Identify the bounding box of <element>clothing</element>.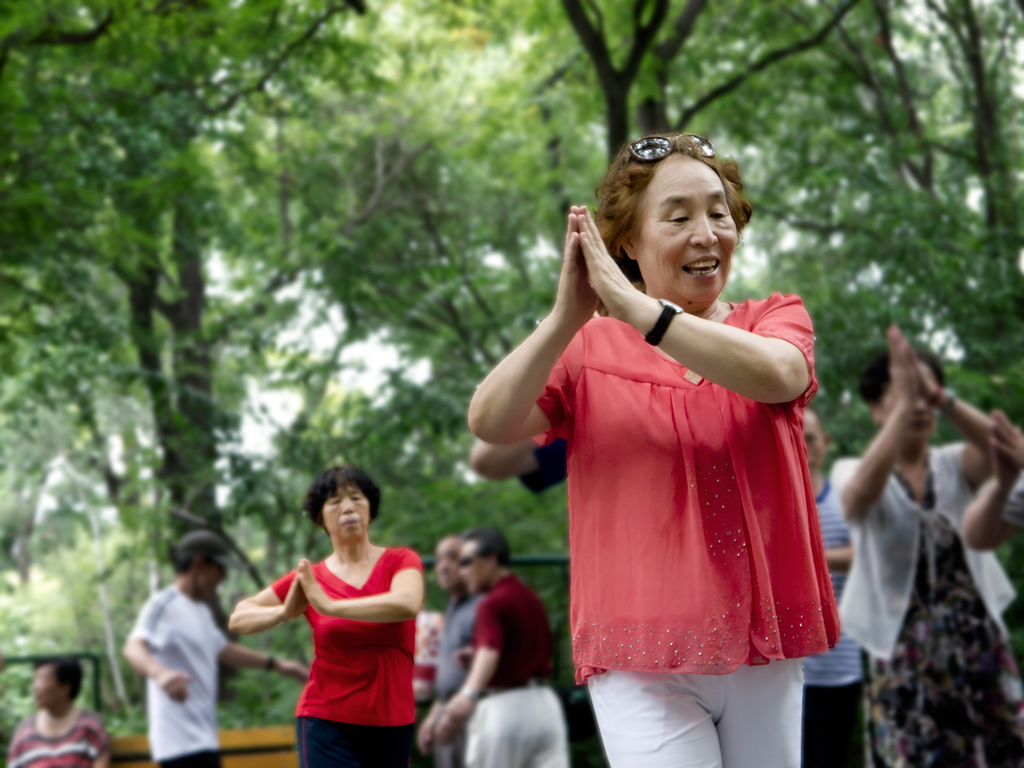
pyautogui.locateOnScreen(500, 292, 799, 767).
